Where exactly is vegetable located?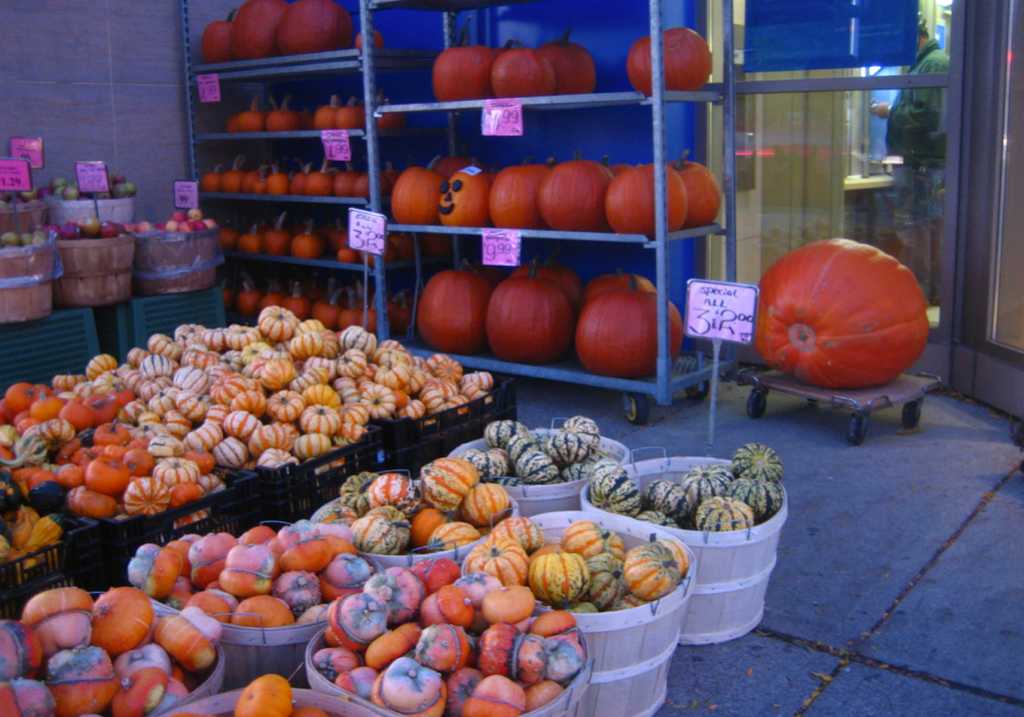
Its bounding box is 297/357/301/369.
